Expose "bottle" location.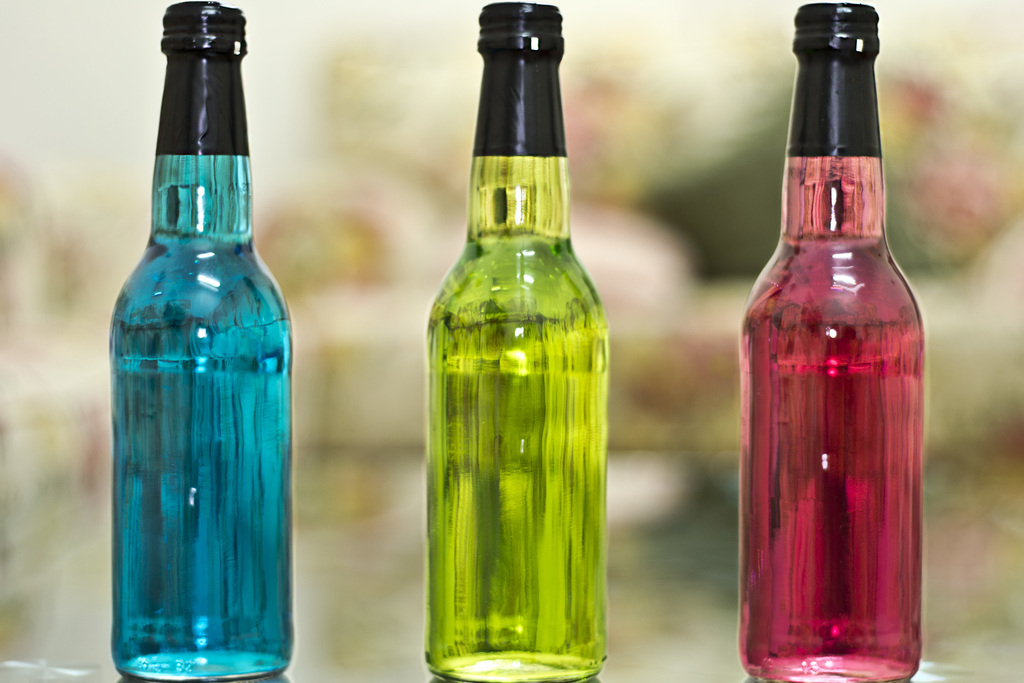
Exposed at bbox(739, 0, 928, 682).
